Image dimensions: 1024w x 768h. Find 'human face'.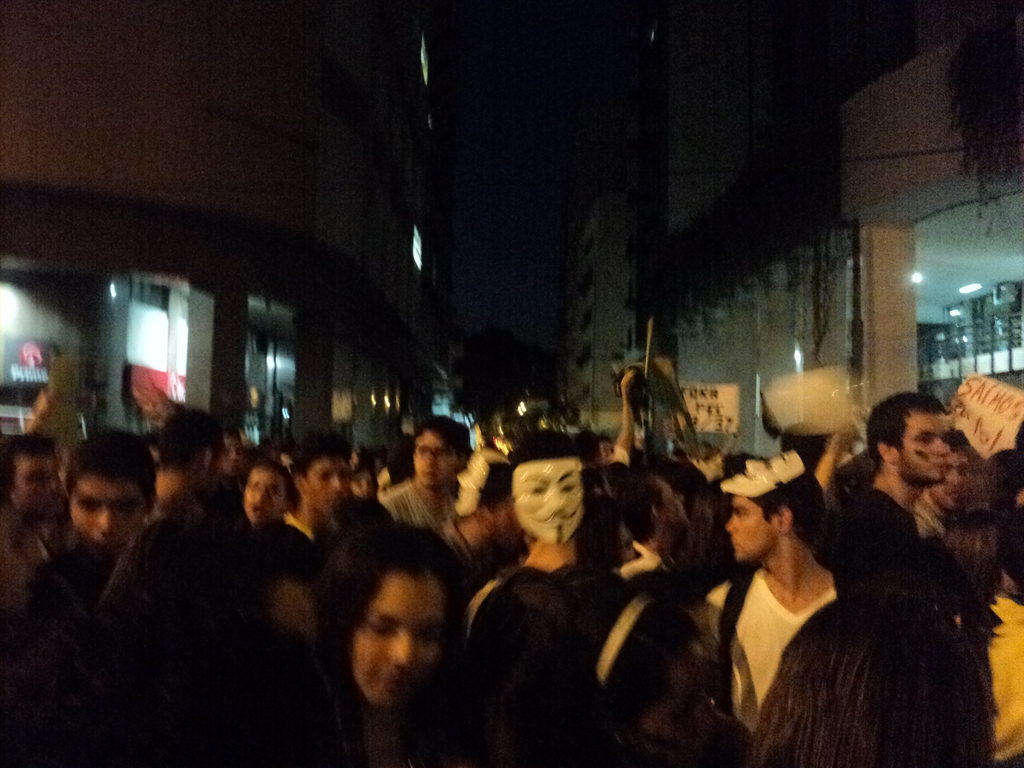
(70,474,154,561).
